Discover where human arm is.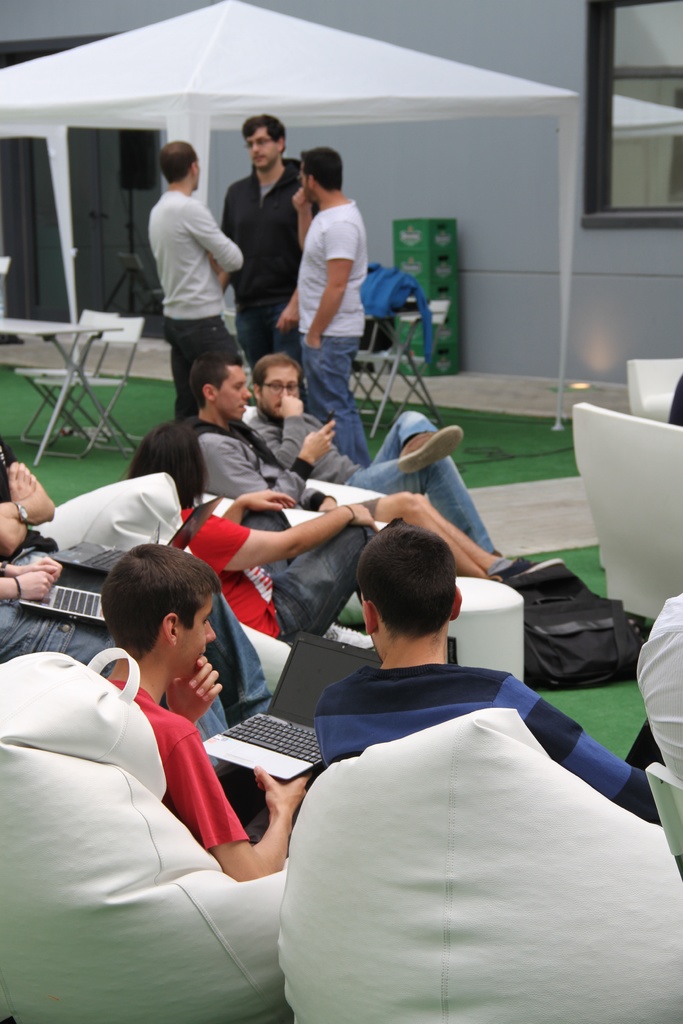
Discovered at x1=0 y1=548 x2=64 y2=574.
